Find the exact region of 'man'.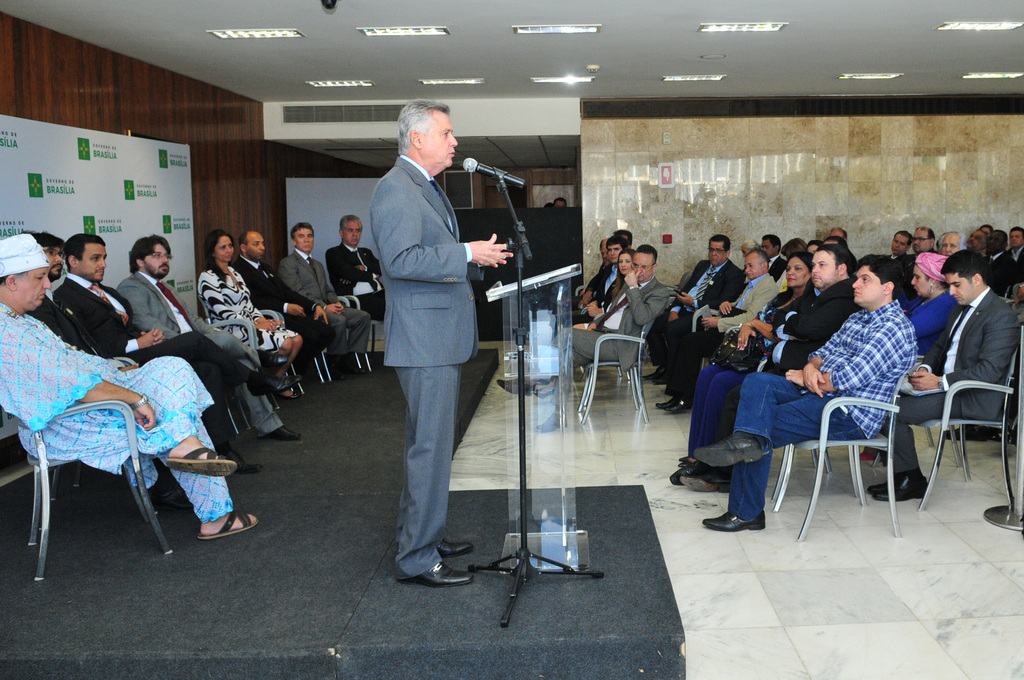
Exact region: (970,232,984,258).
